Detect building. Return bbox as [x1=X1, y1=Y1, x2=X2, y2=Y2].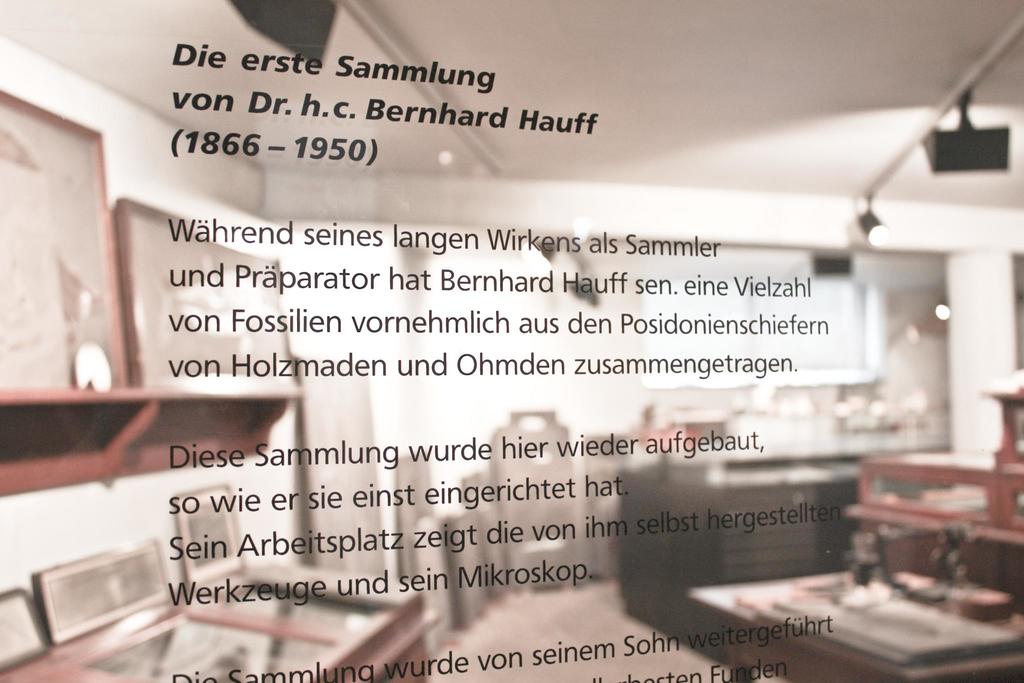
[x1=0, y1=0, x2=1023, y2=682].
